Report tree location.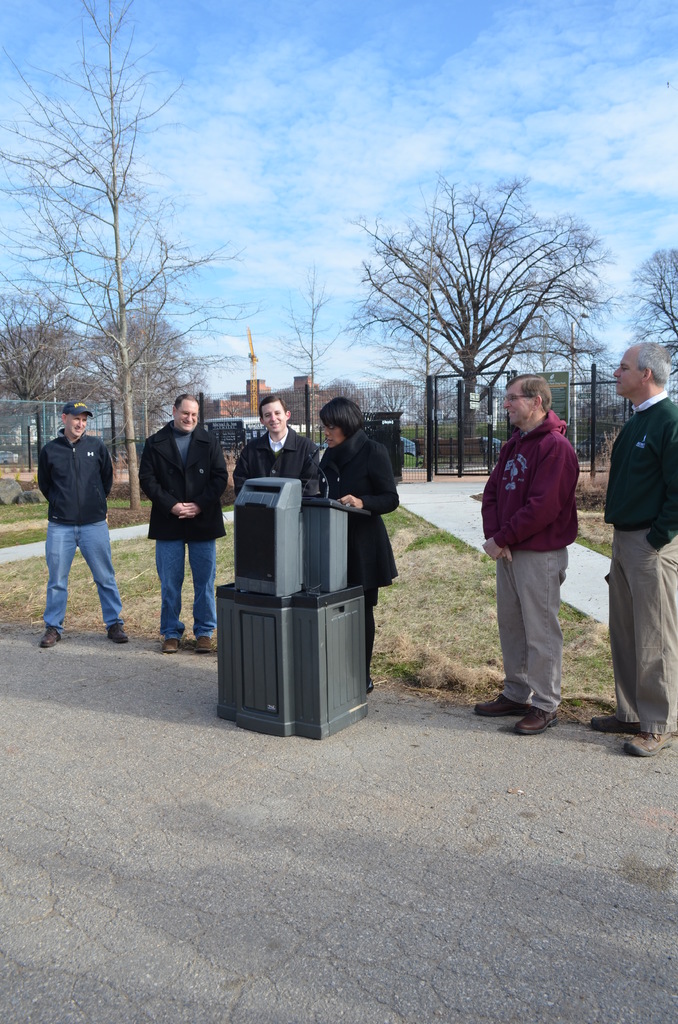
Report: x1=604, y1=245, x2=677, y2=361.
